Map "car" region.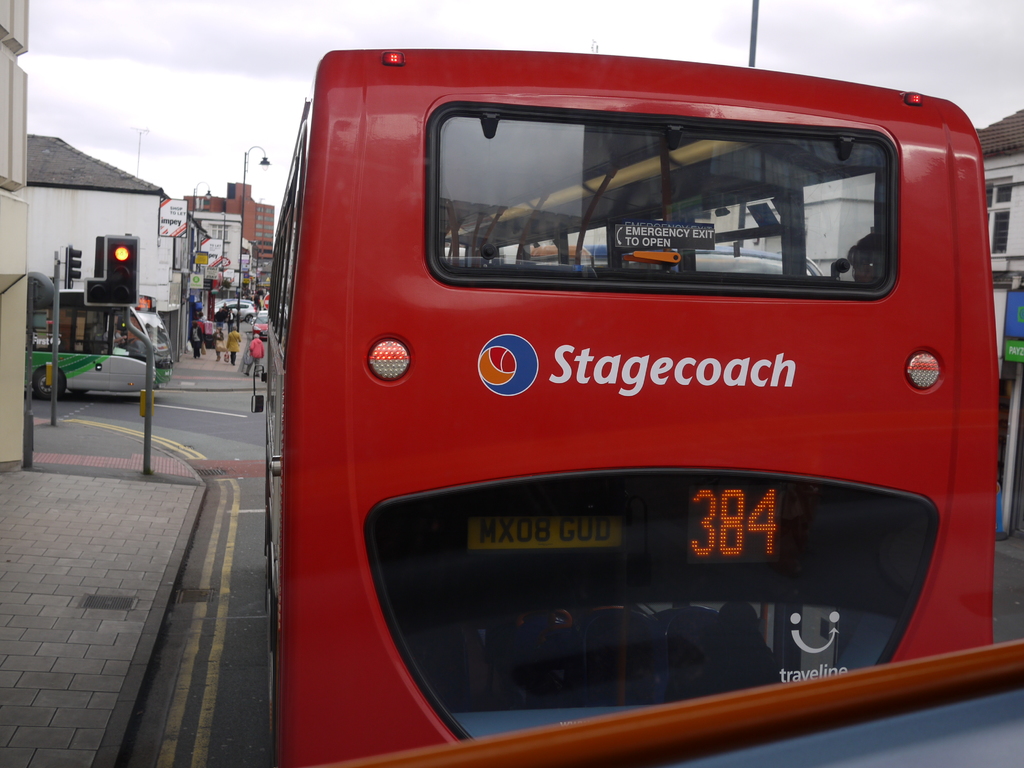
Mapped to locate(252, 317, 268, 342).
